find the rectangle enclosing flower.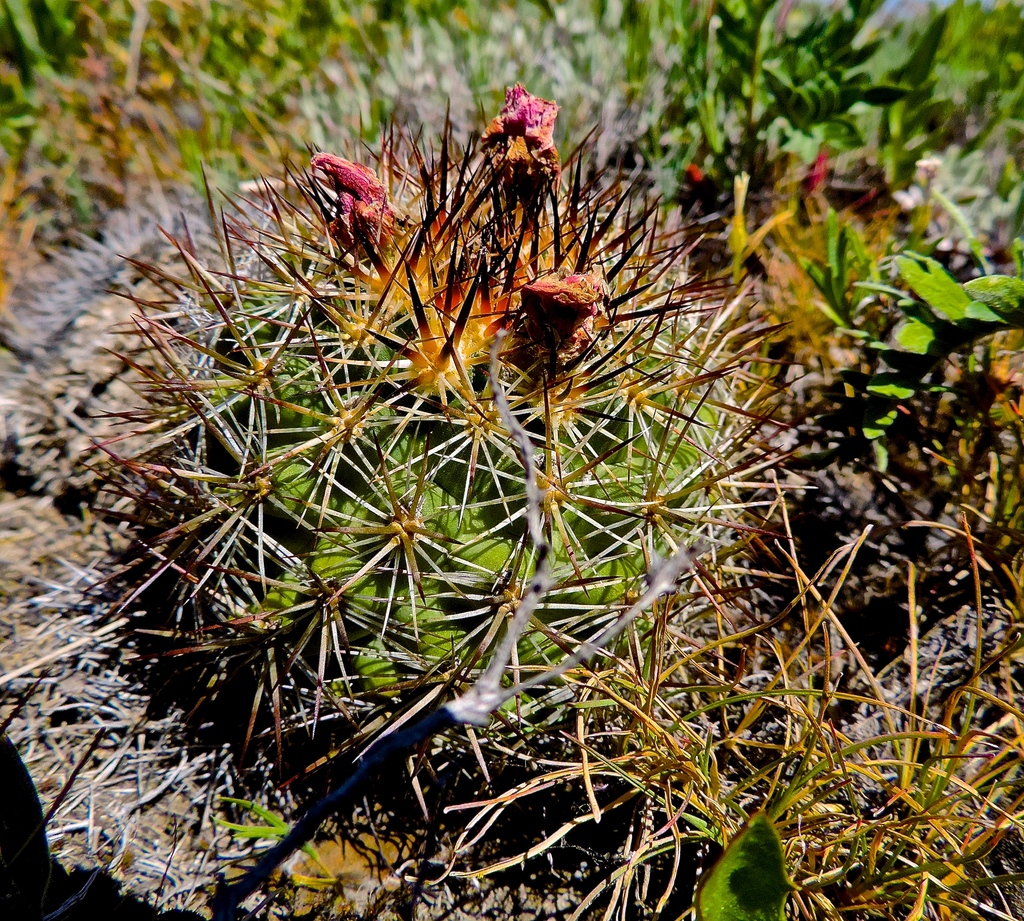
Rect(515, 264, 590, 390).
